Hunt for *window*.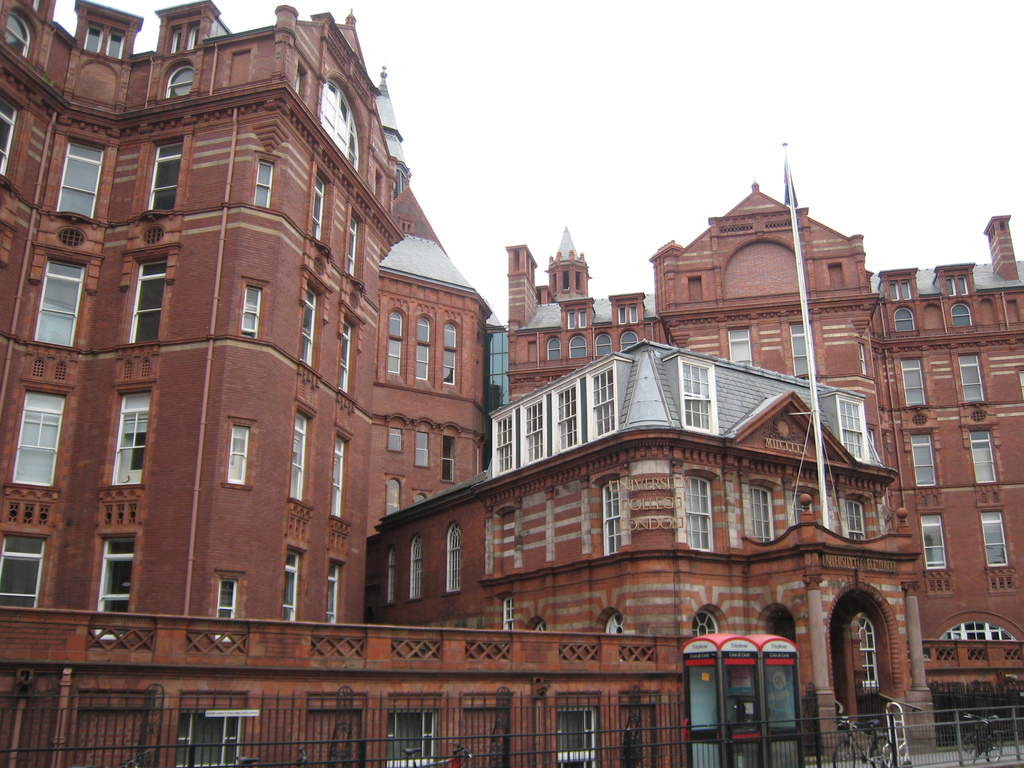
Hunted down at {"left": 372, "top": 175, "right": 380, "bottom": 204}.
